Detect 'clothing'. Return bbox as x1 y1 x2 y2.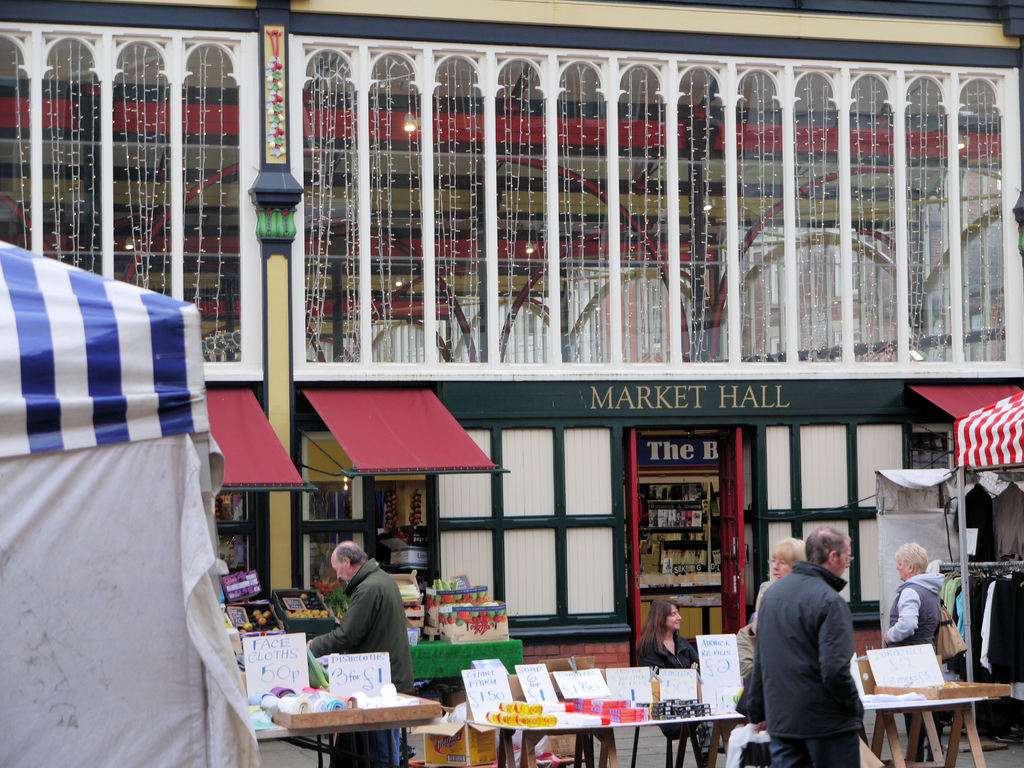
639 636 721 762.
